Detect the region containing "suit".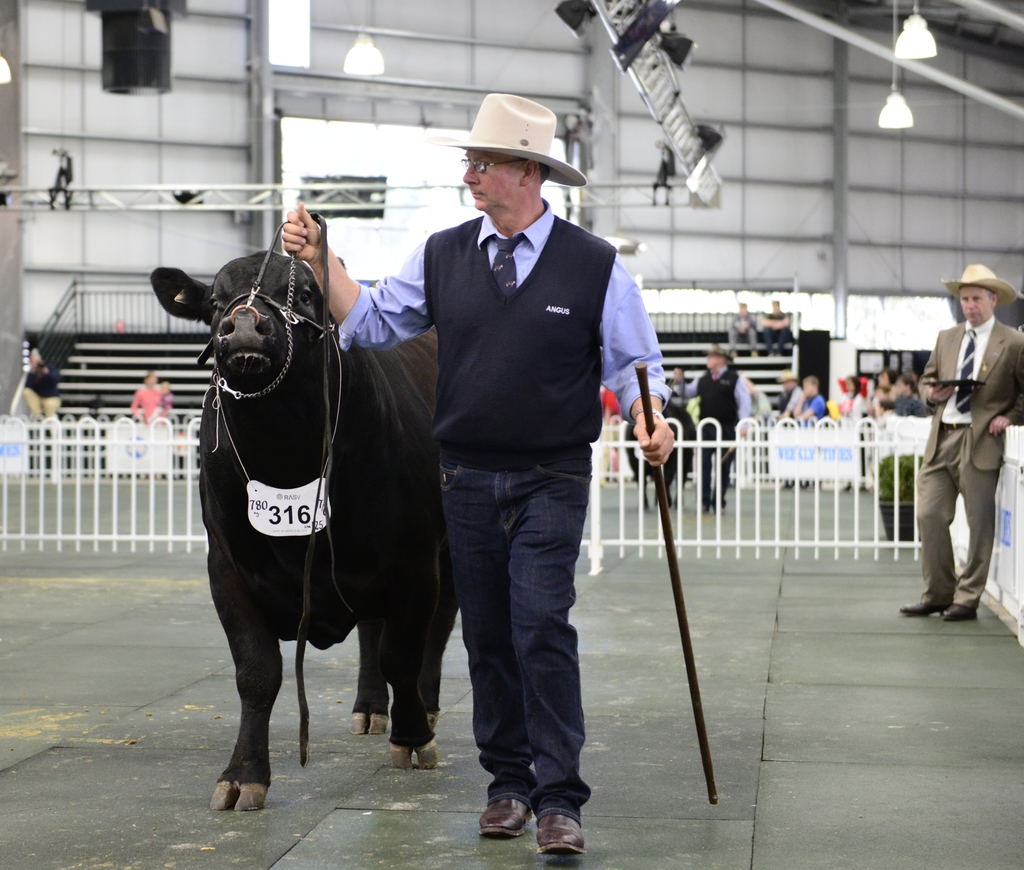
(908, 270, 1018, 638).
